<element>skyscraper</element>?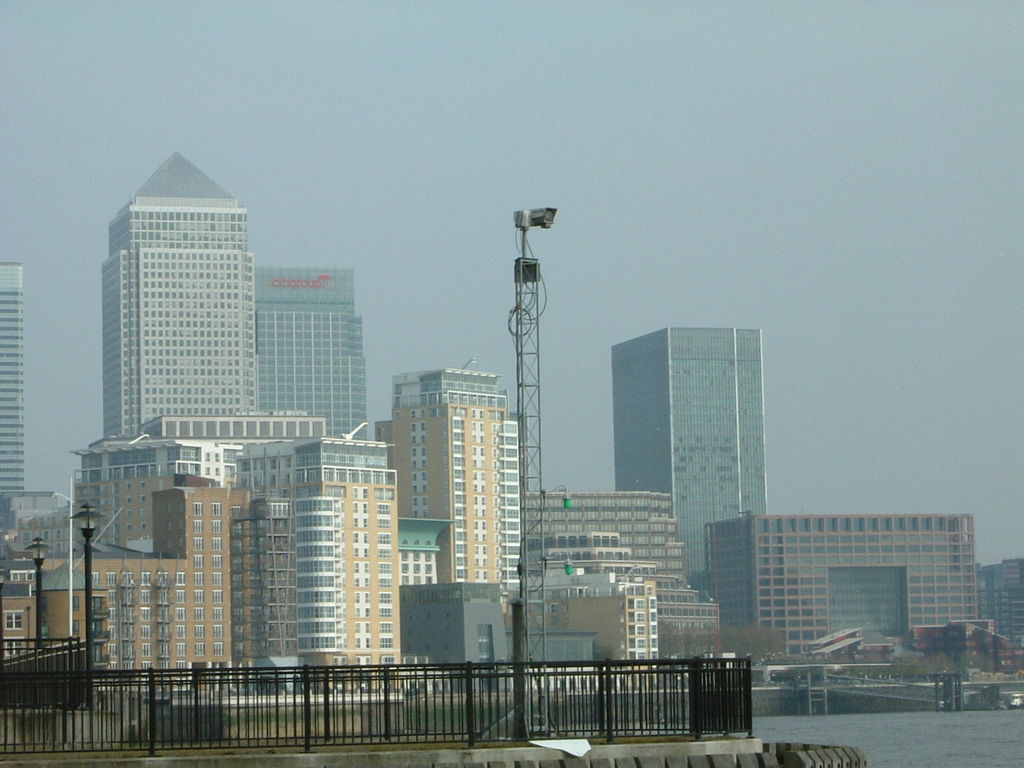
<box>257,252,369,447</box>
